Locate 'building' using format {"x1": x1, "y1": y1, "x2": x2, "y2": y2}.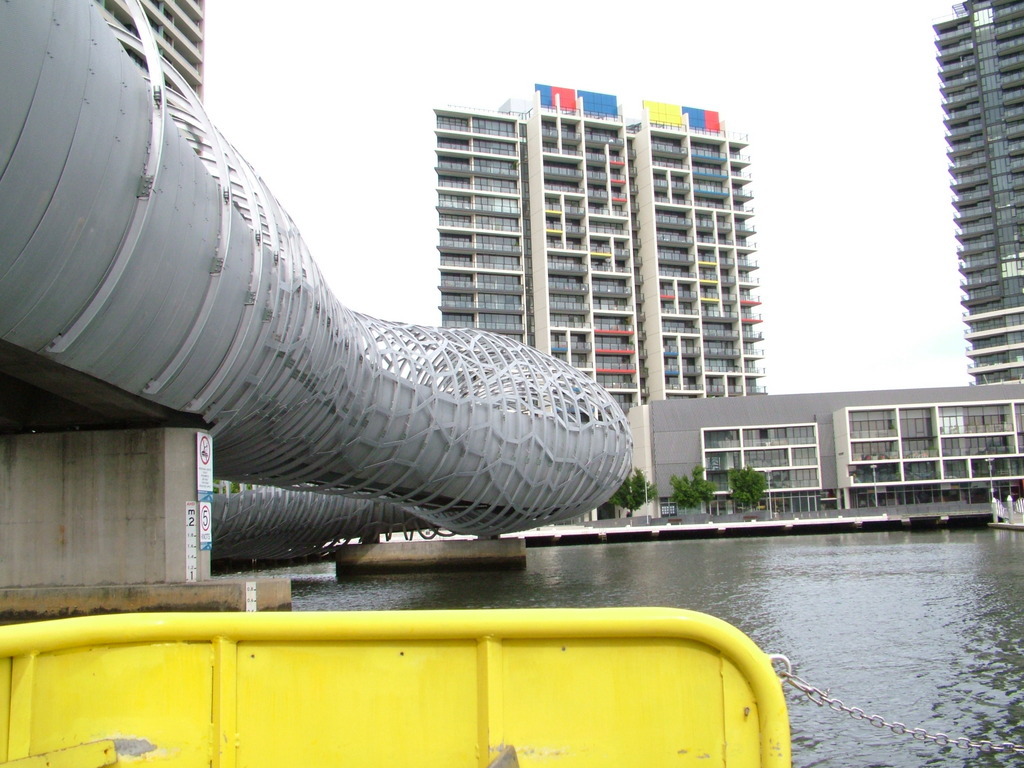
{"x1": 931, "y1": 0, "x2": 1023, "y2": 381}.
